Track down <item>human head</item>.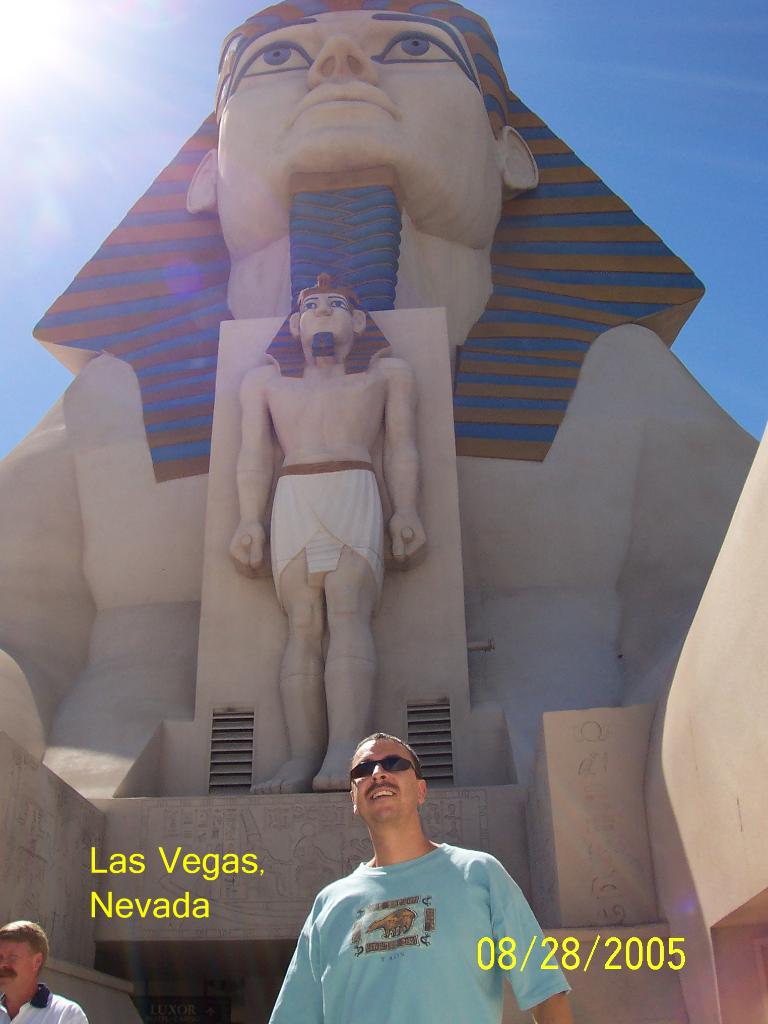
Tracked to {"left": 0, "top": 918, "right": 54, "bottom": 991}.
